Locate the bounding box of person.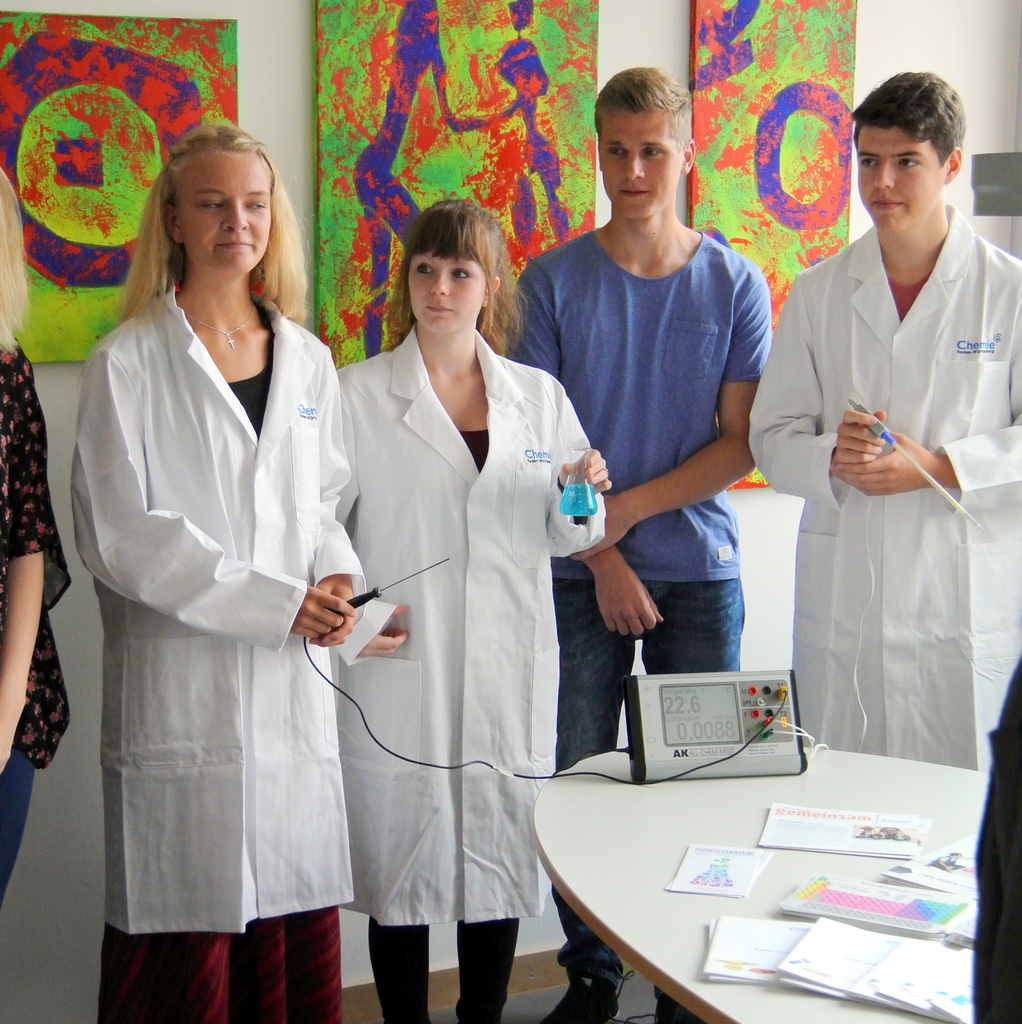
Bounding box: [x1=0, y1=169, x2=74, y2=928].
